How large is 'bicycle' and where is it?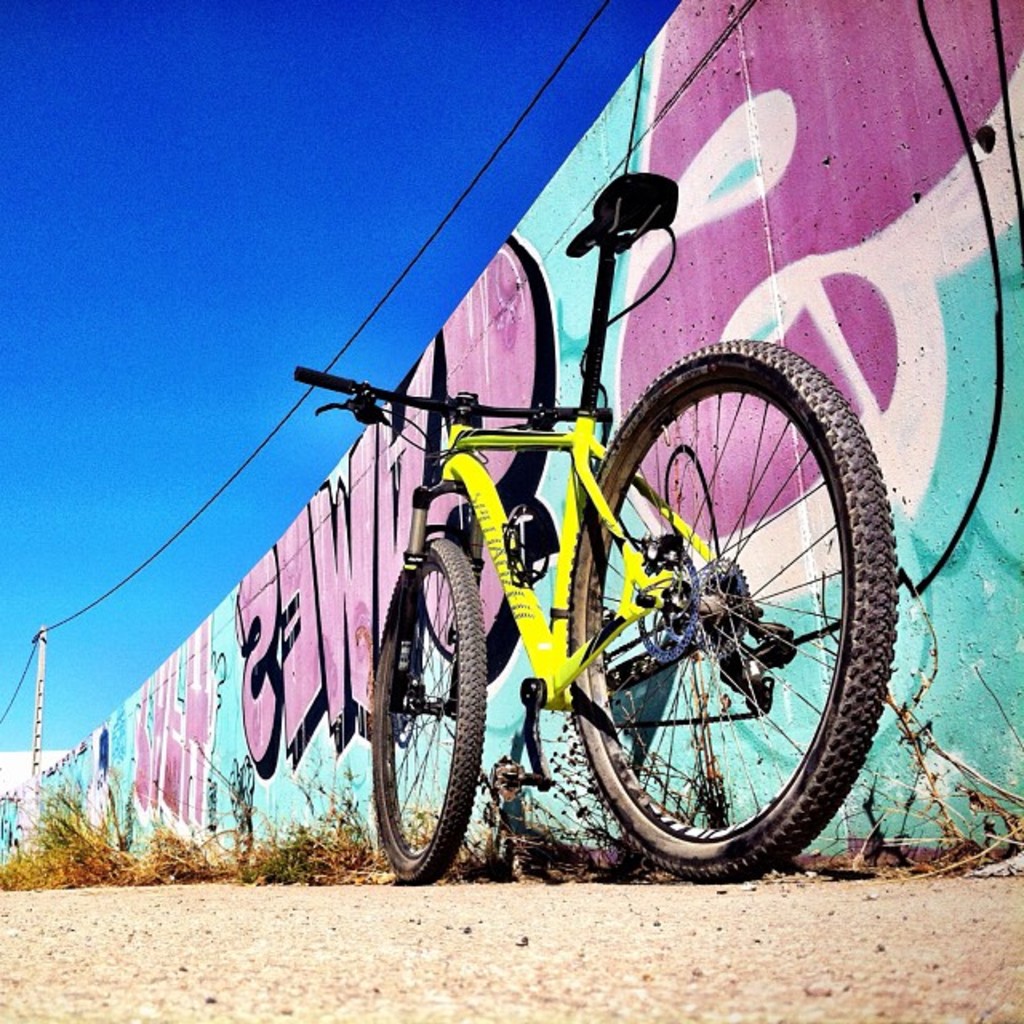
Bounding box: 283, 179, 912, 872.
